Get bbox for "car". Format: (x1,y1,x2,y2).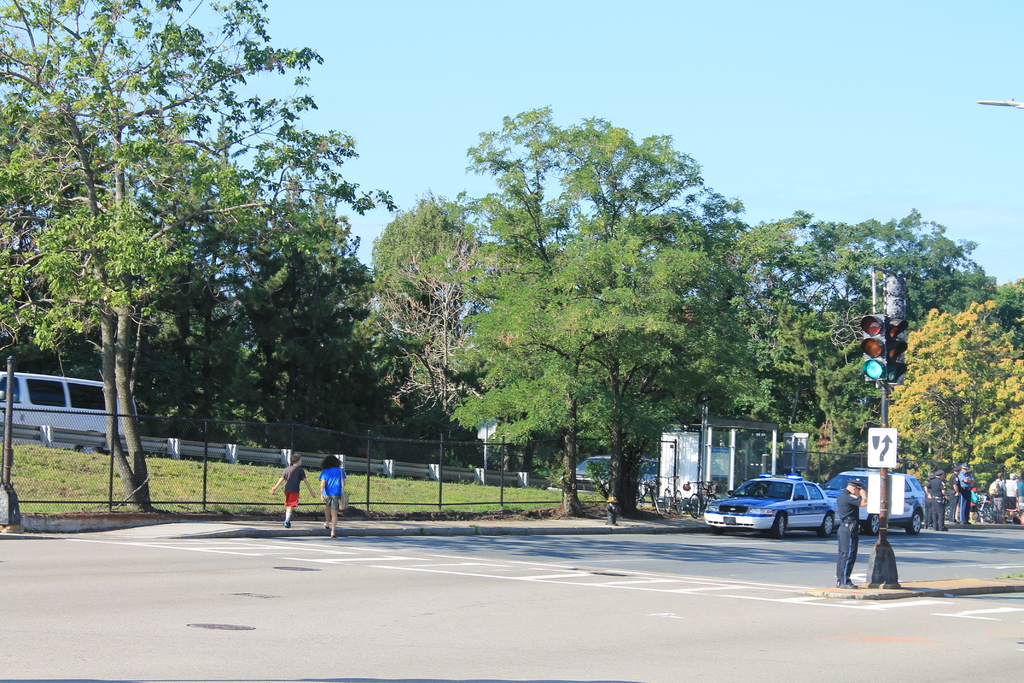
(580,457,659,491).
